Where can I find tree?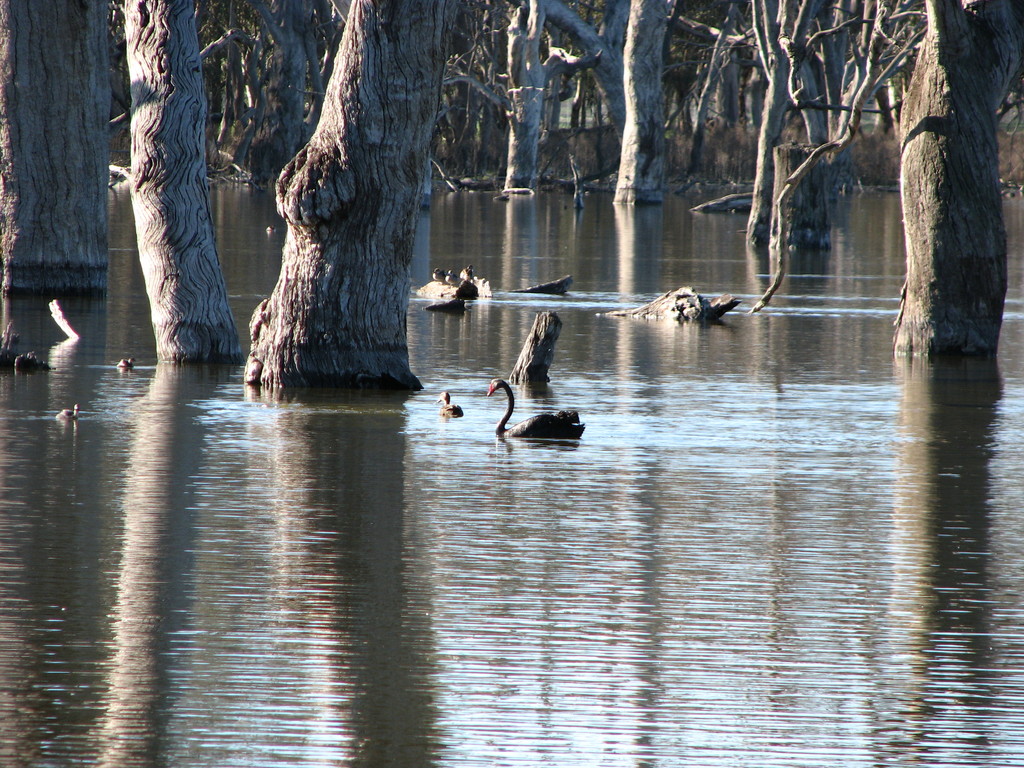
You can find it at pyautogui.locateOnScreen(888, 0, 936, 69).
